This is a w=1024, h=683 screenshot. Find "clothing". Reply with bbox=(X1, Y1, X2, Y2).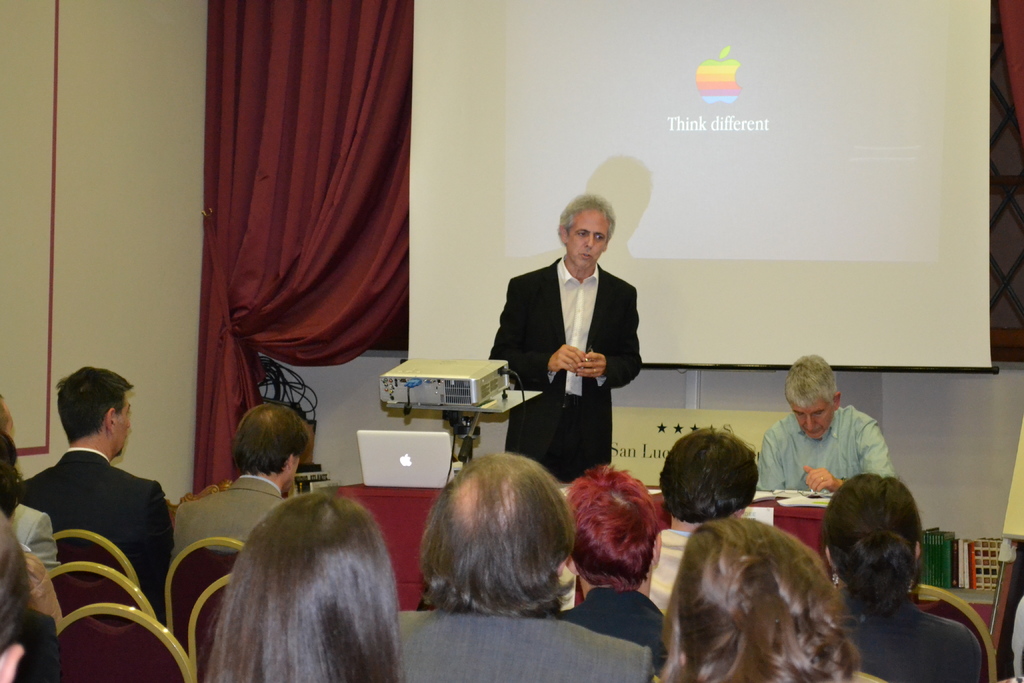
bbox=(641, 532, 685, 614).
